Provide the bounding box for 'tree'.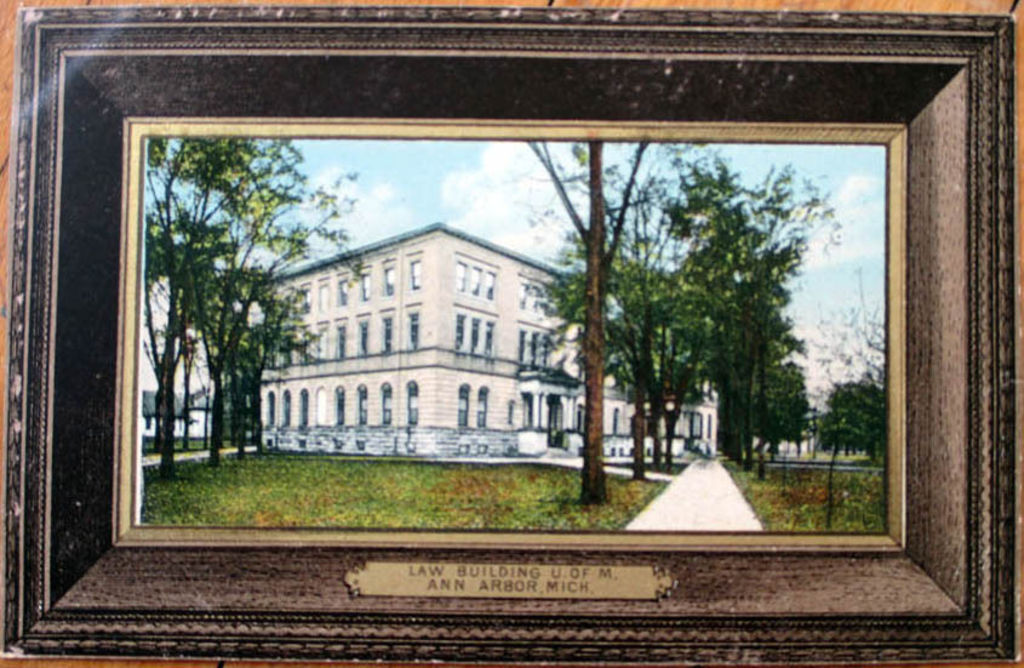
{"left": 705, "top": 143, "right": 837, "bottom": 479}.
